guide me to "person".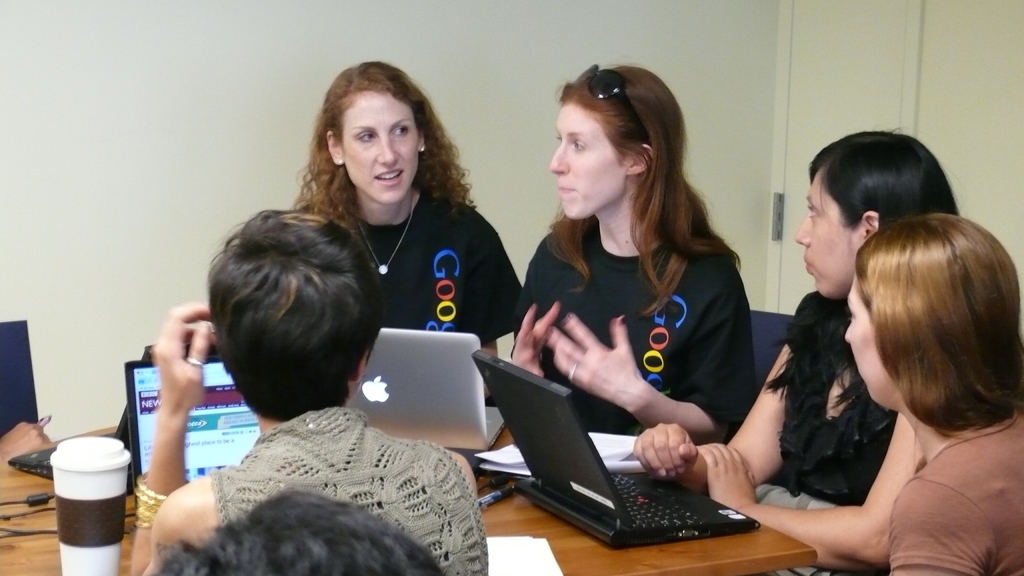
Guidance: BBox(295, 60, 522, 349).
